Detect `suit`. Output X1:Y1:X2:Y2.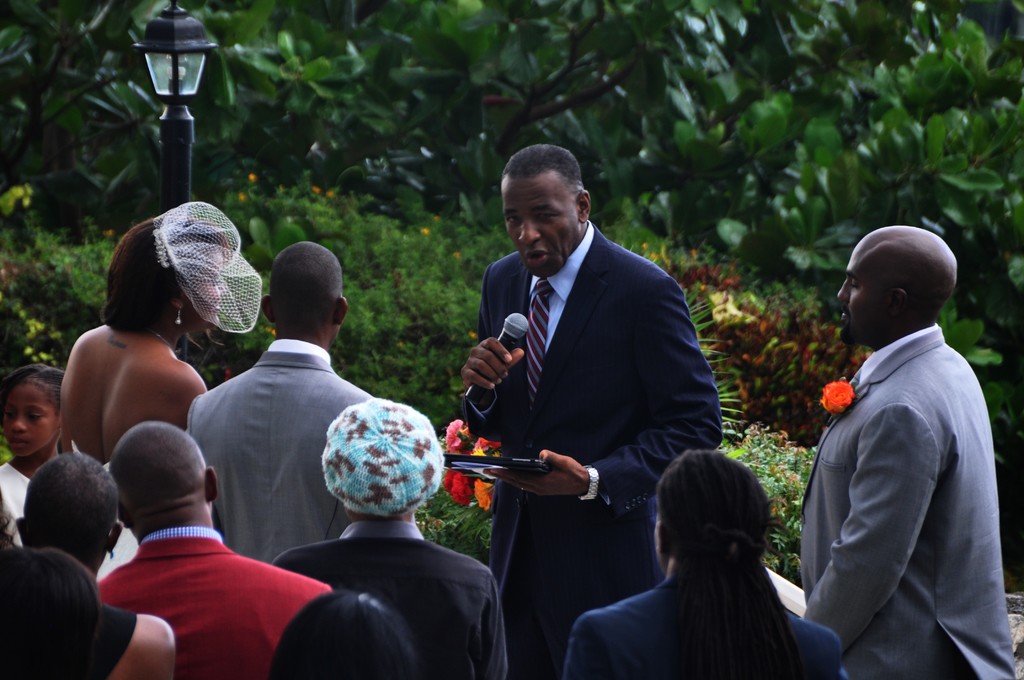
801:327:1016:679.
